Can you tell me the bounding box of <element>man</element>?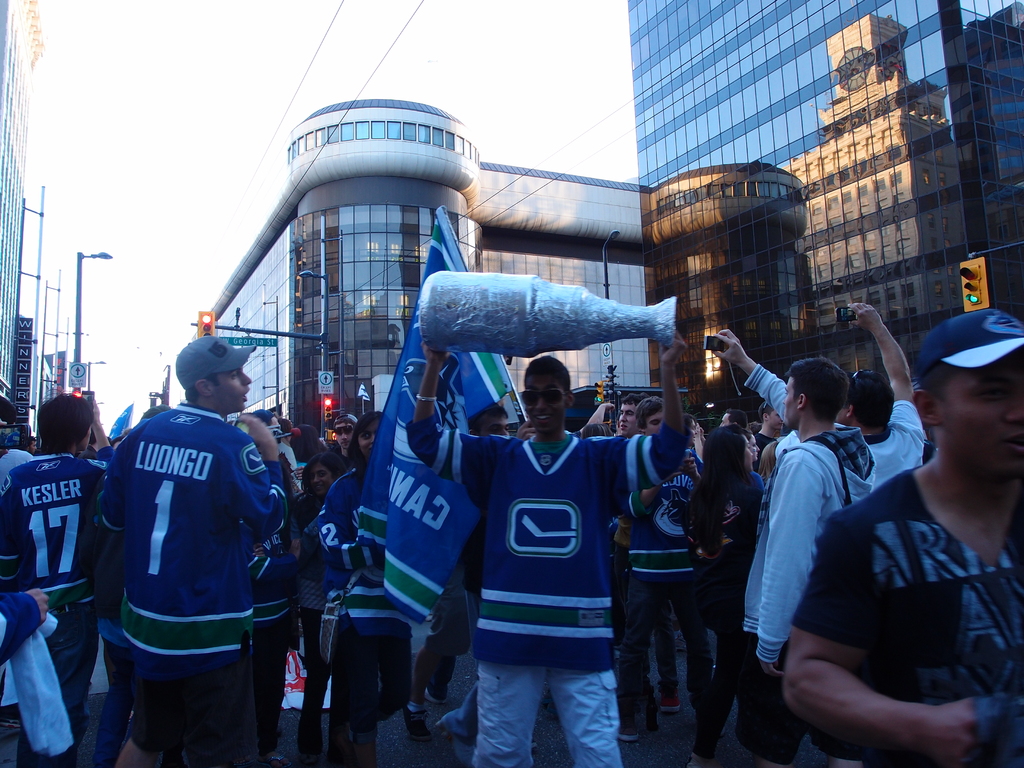
crop(791, 317, 1022, 767).
